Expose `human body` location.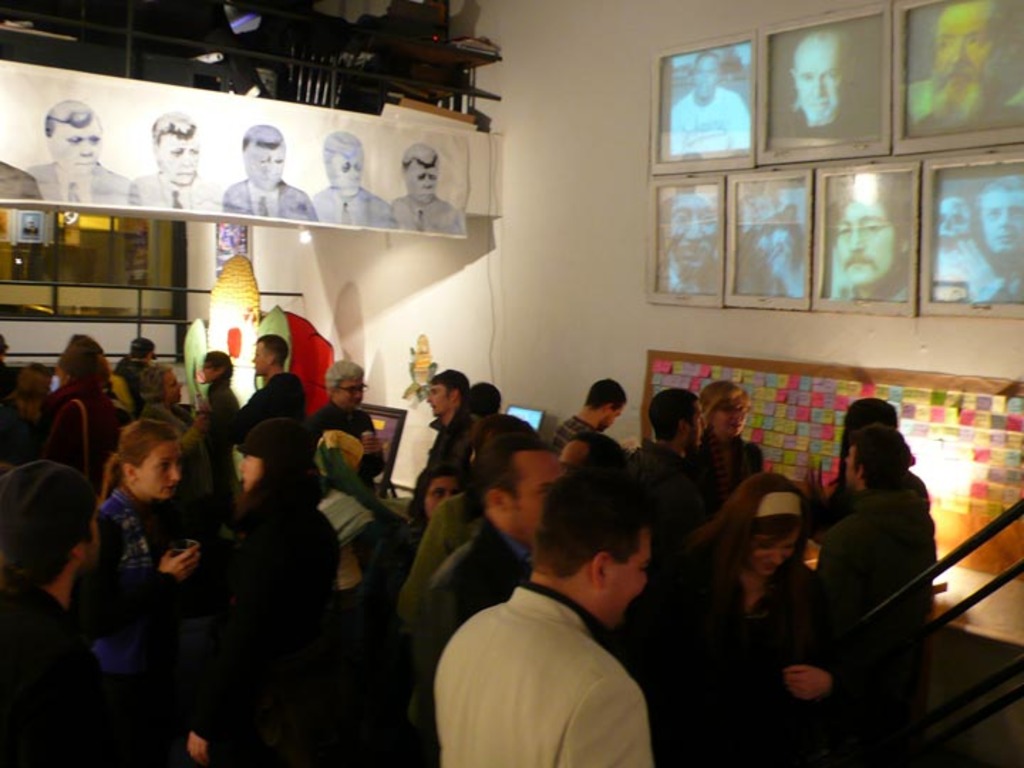
Exposed at <bbox>903, 102, 1023, 137</bbox>.
